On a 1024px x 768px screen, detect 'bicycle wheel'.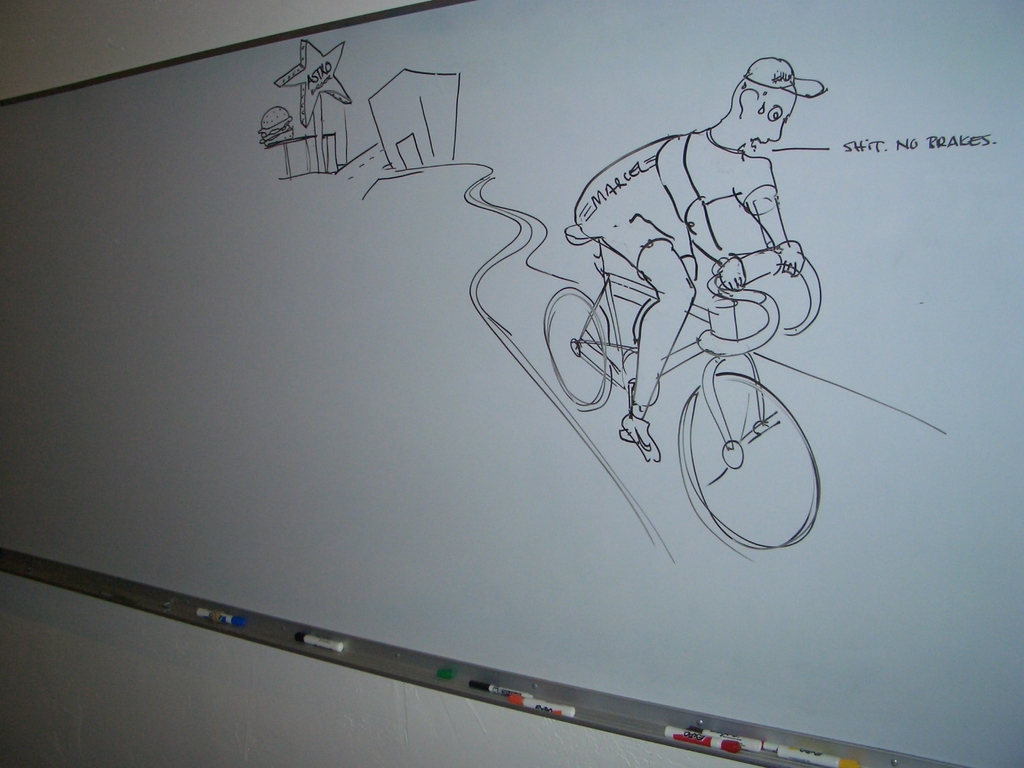
[left=675, top=374, right=823, bottom=544].
